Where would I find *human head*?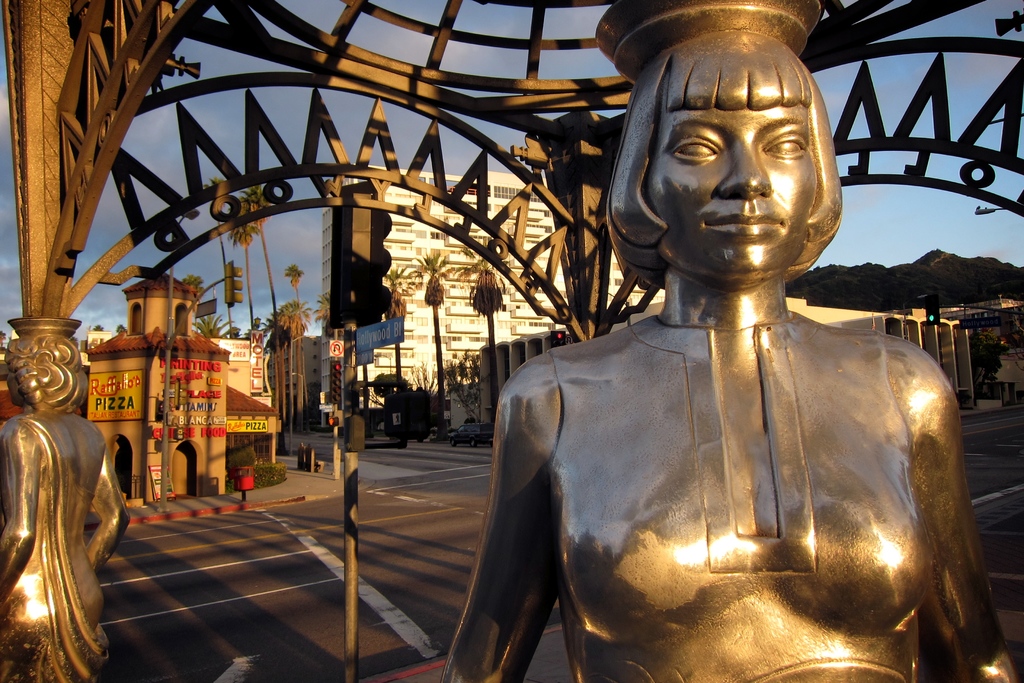
At (x1=5, y1=334, x2=90, y2=408).
